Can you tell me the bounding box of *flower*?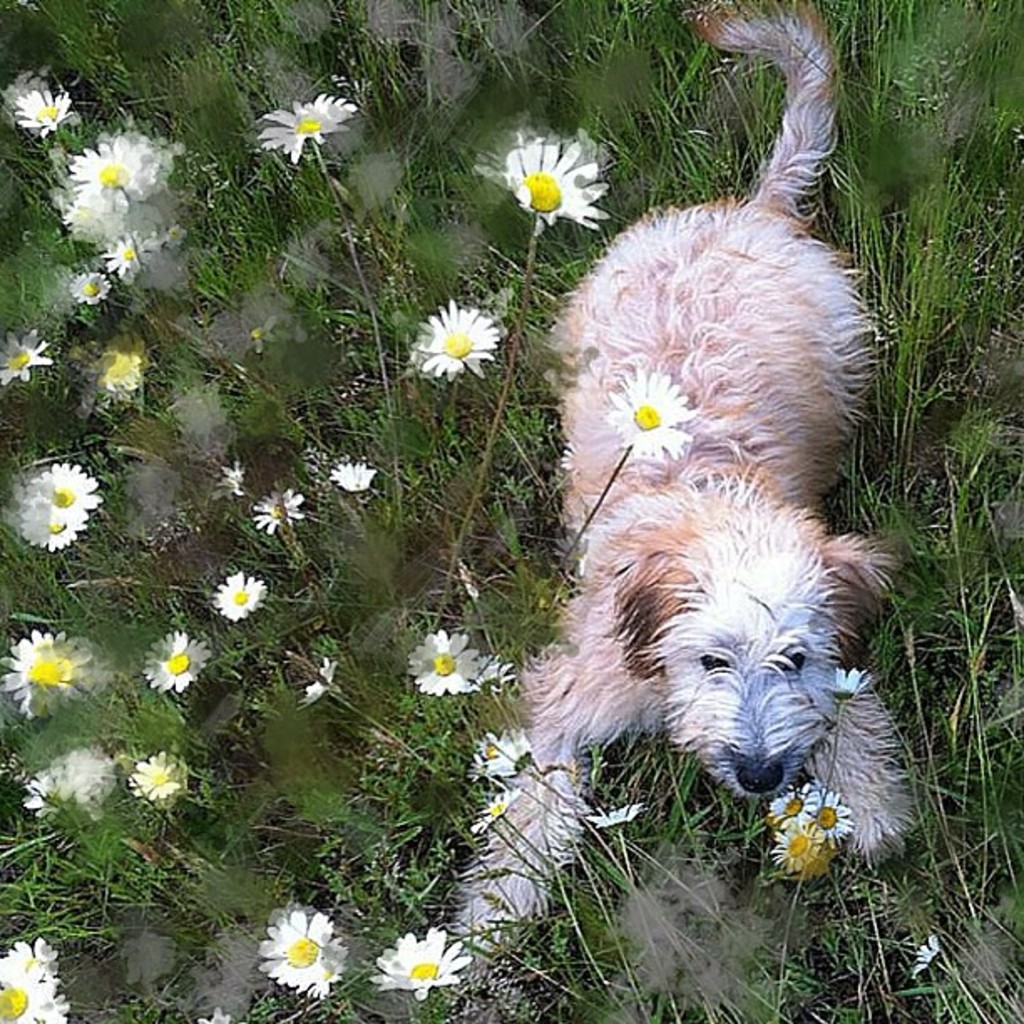
bbox=[417, 286, 525, 388].
